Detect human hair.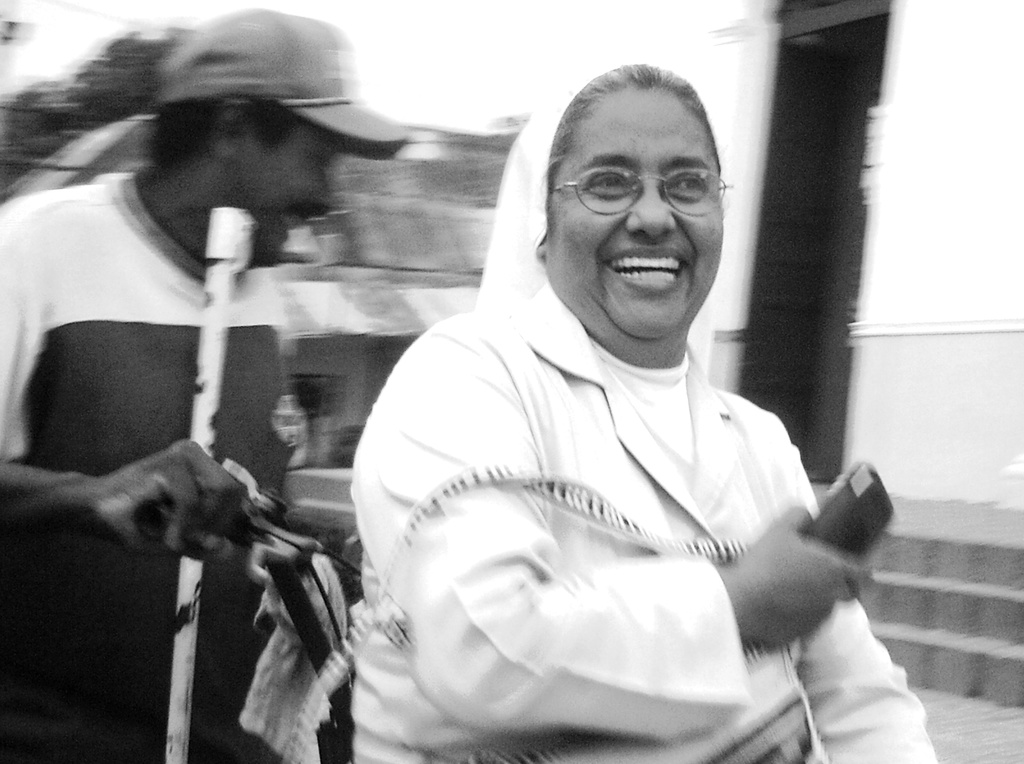
Detected at bbox=[537, 61, 729, 232].
